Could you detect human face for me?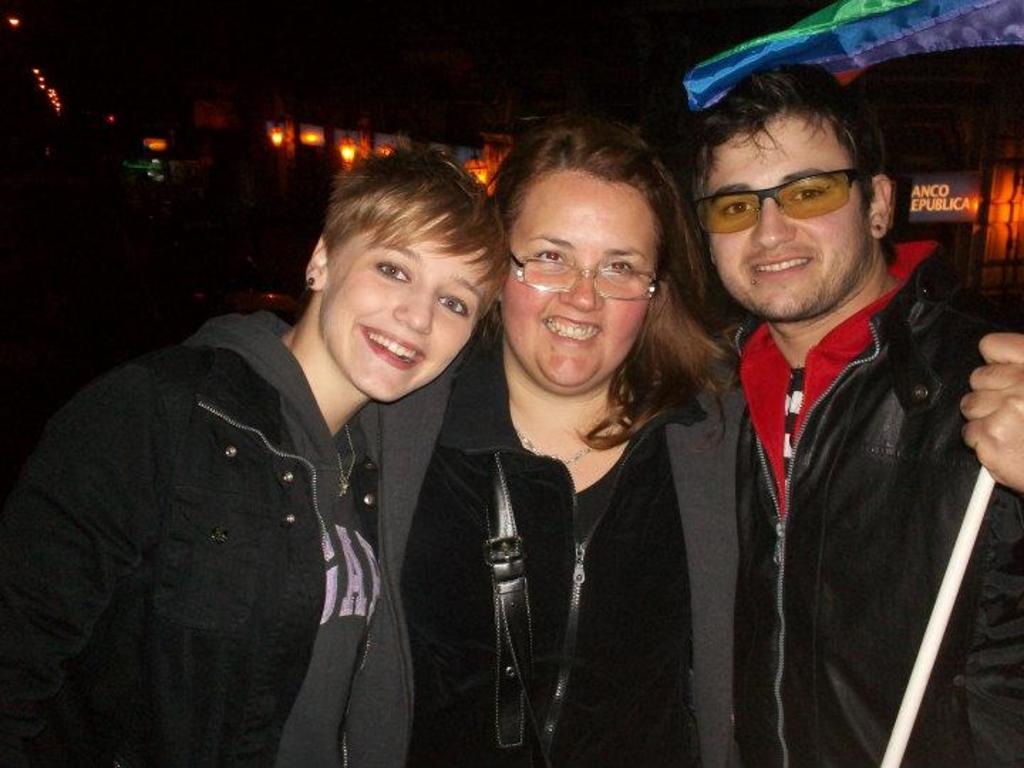
Detection result: select_region(711, 112, 856, 319).
